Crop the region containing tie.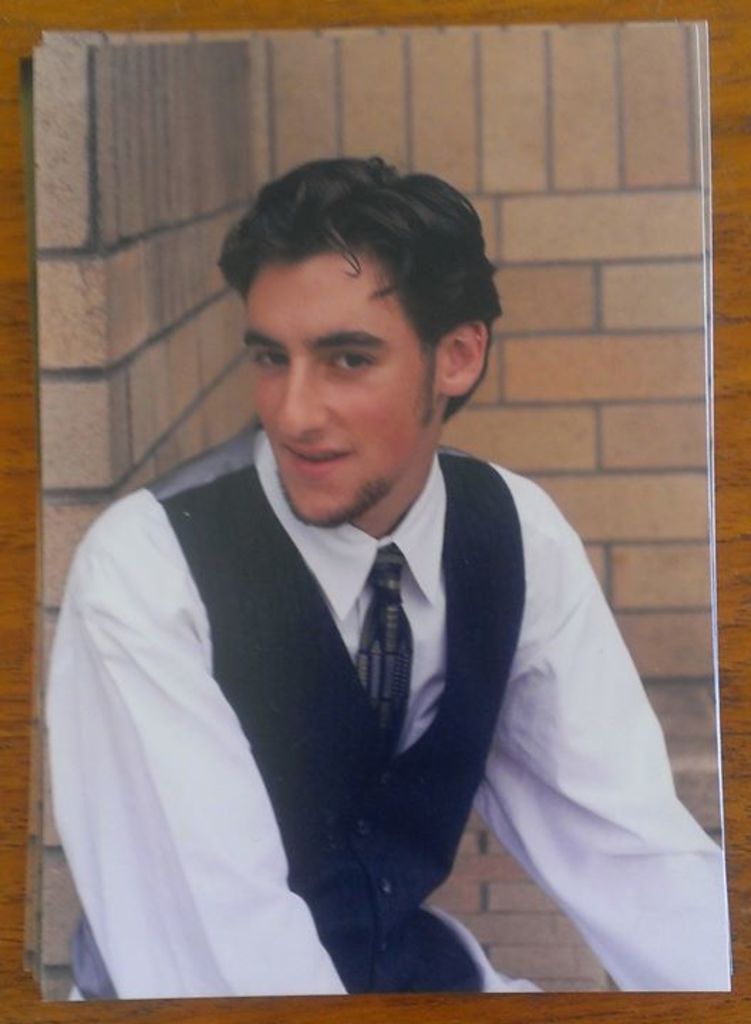
Crop region: BBox(350, 542, 420, 751).
